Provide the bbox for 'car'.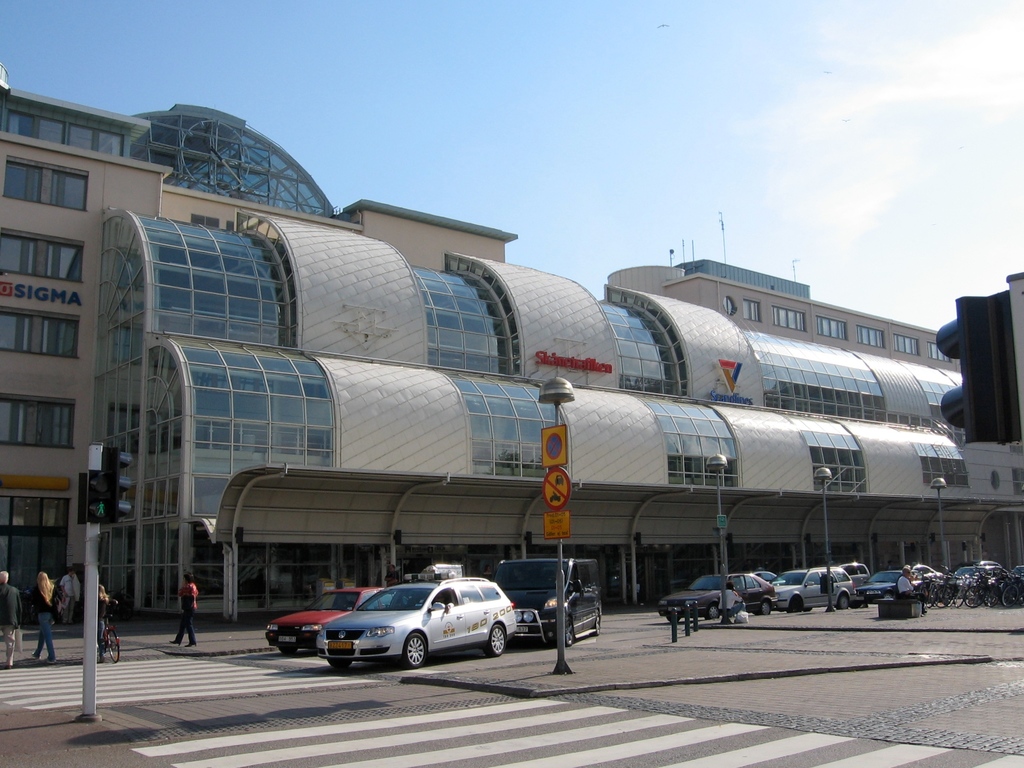
{"x1": 265, "y1": 580, "x2": 381, "y2": 651}.
